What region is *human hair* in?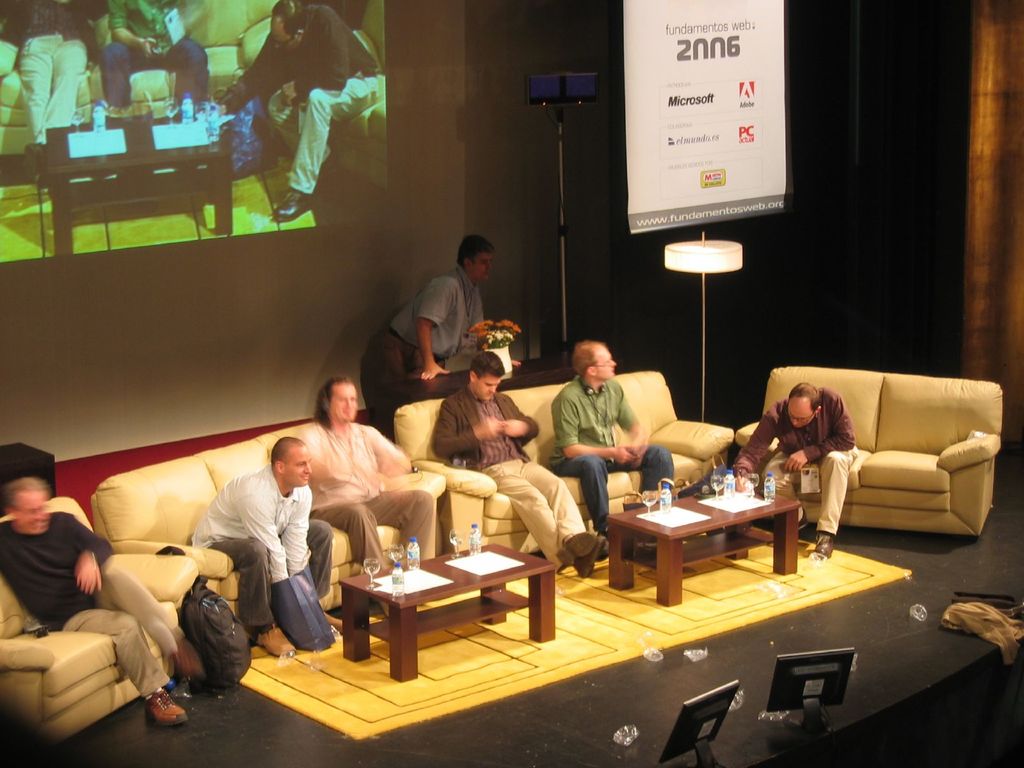
(1,472,46,508).
